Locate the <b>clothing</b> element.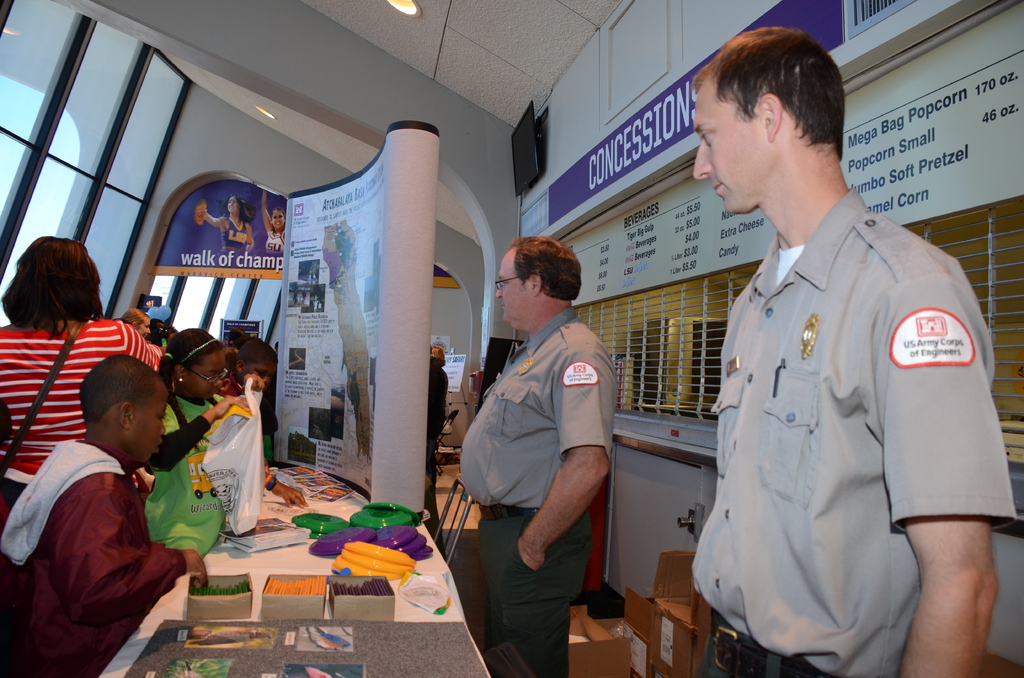
Element bbox: (x1=424, y1=365, x2=451, y2=532).
